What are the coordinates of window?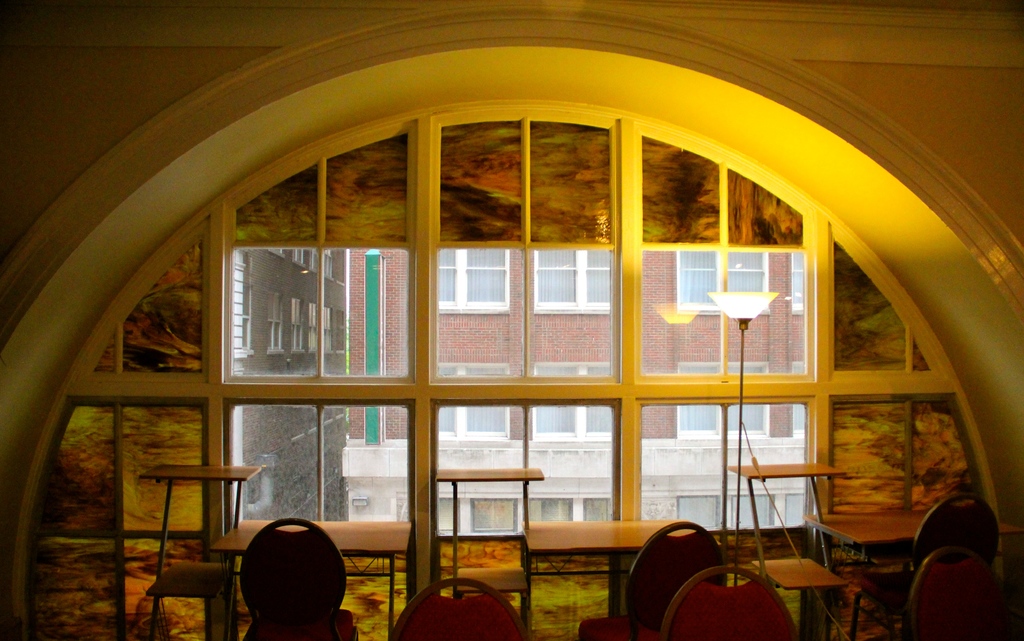
<region>790, 252, 804, 307</region>.
